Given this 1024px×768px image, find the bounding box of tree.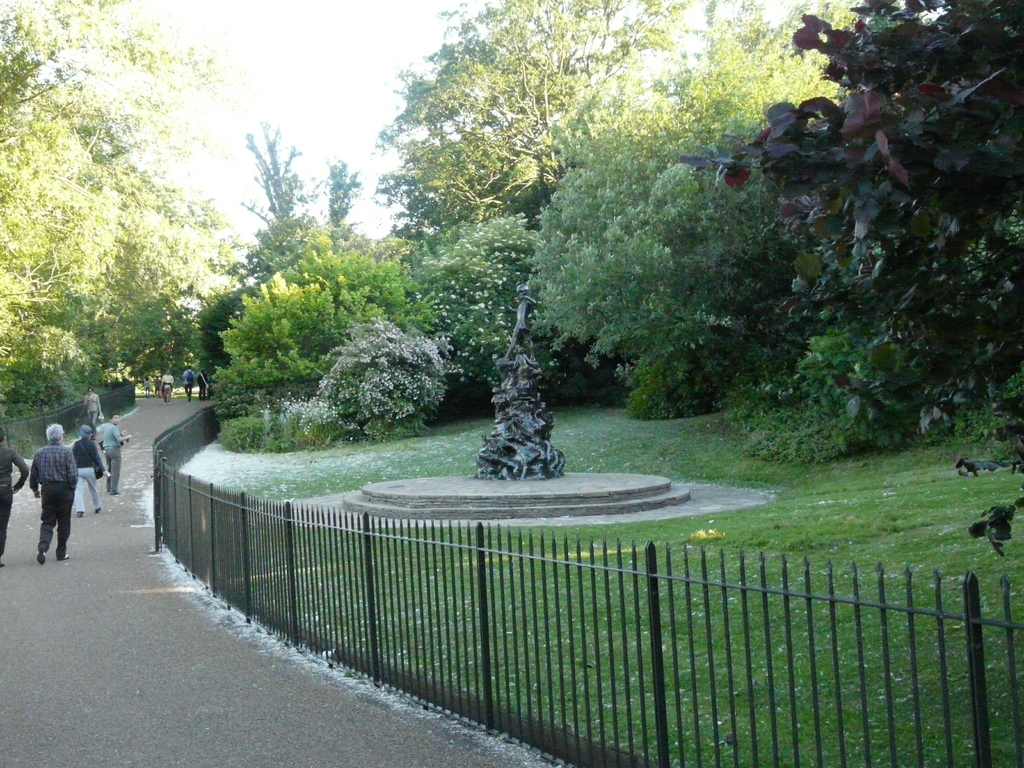
<box>333,322,445,435</box>.
